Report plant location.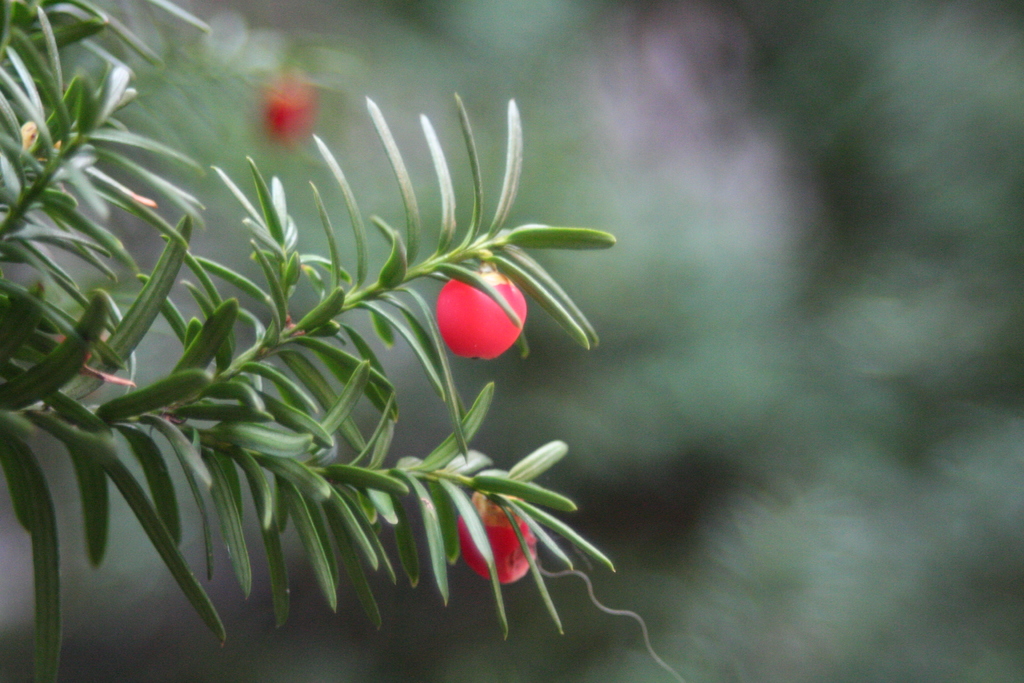
Report: Rect(0, 0, 637, 682).
